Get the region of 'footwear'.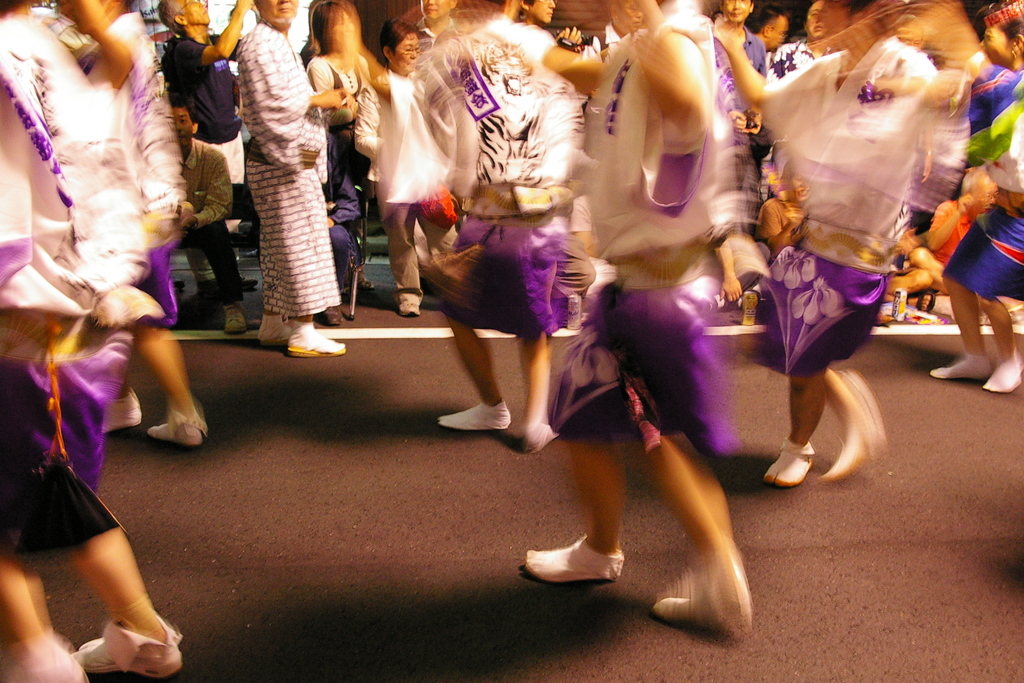
x1=984 y1=360 x2=1023 y2=390.
